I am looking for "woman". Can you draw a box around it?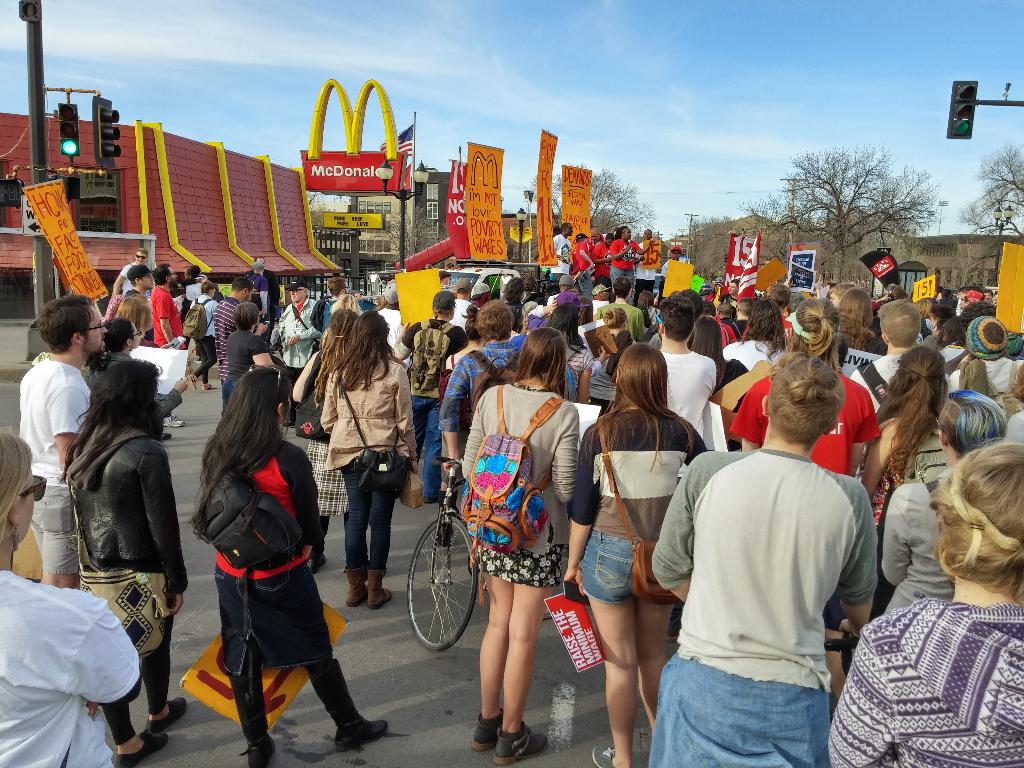
Sure, the bounding box is rect(0, 426, 140, 767).
